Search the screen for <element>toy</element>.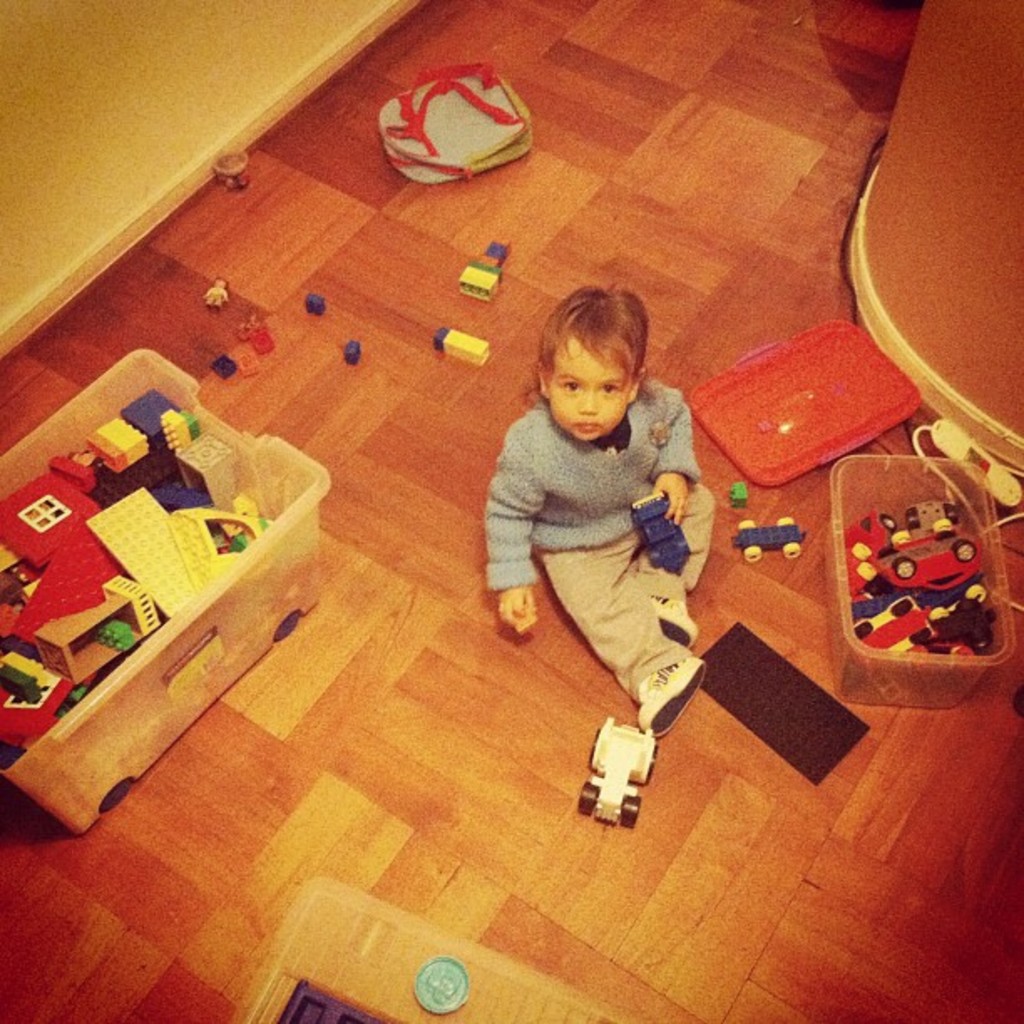
Found at l=581, t=728, r=681, b=832.
